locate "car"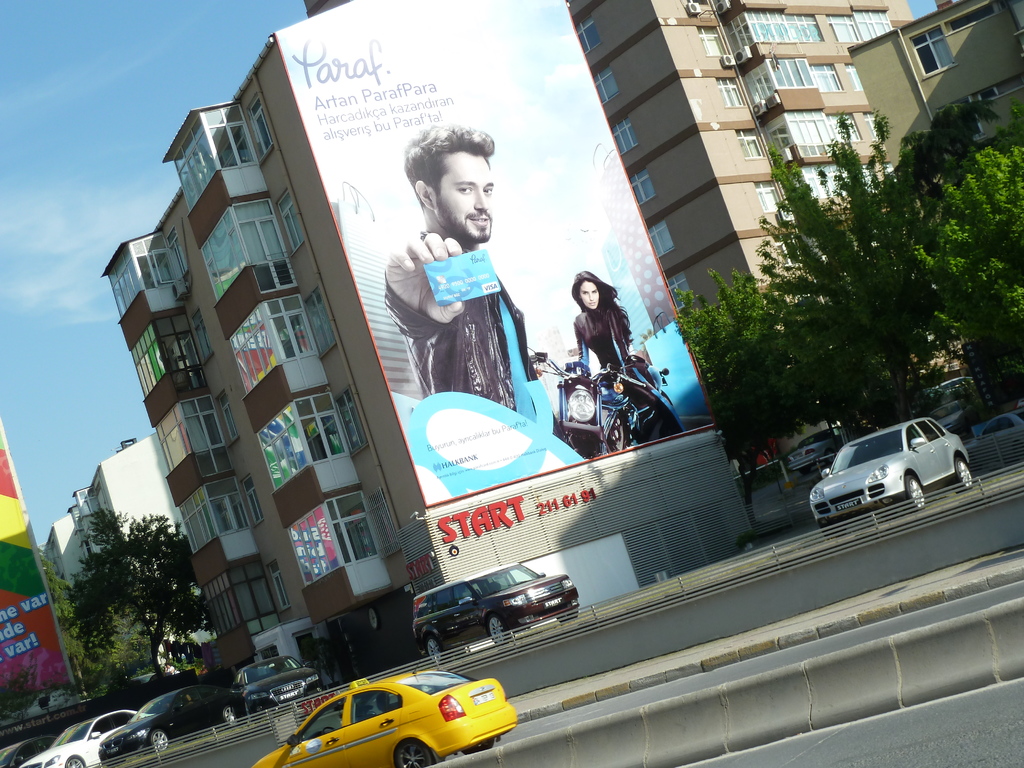
(805, 417, 969, 536)
